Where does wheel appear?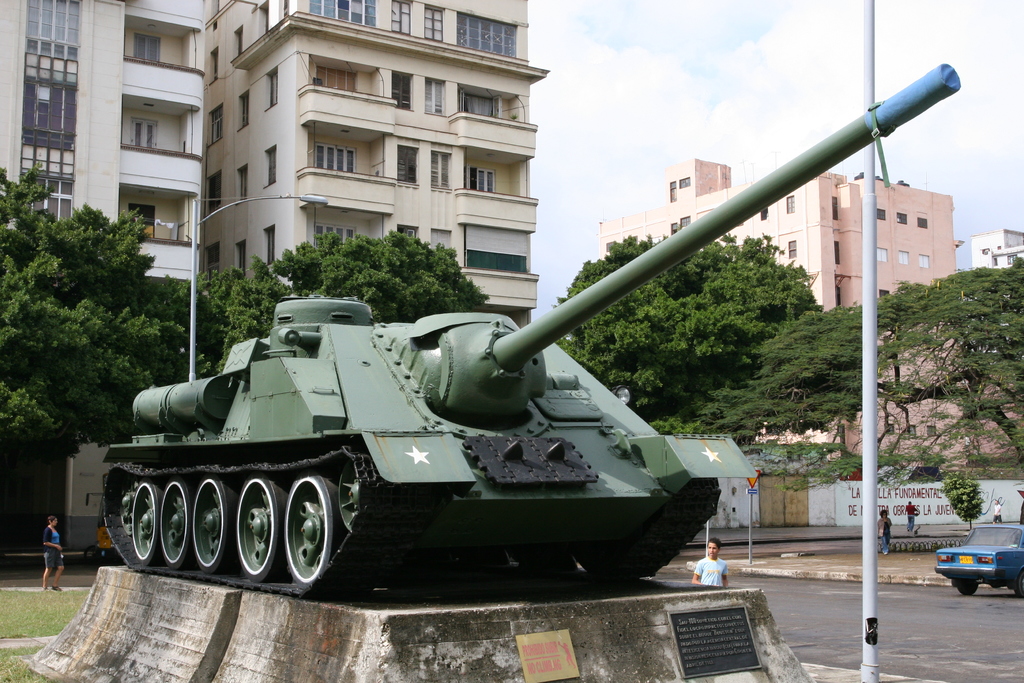
Appears at (x1=955, y1=579, x2=976, y2=595).
